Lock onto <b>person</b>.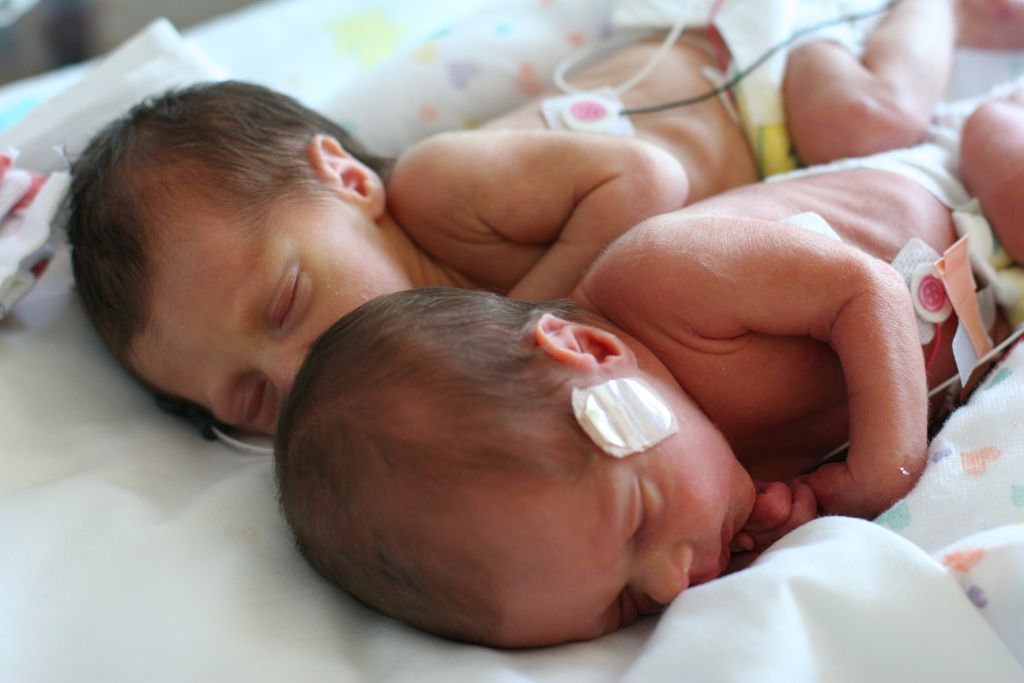
Locked: l=56, t=0, r=1023, b=431.
